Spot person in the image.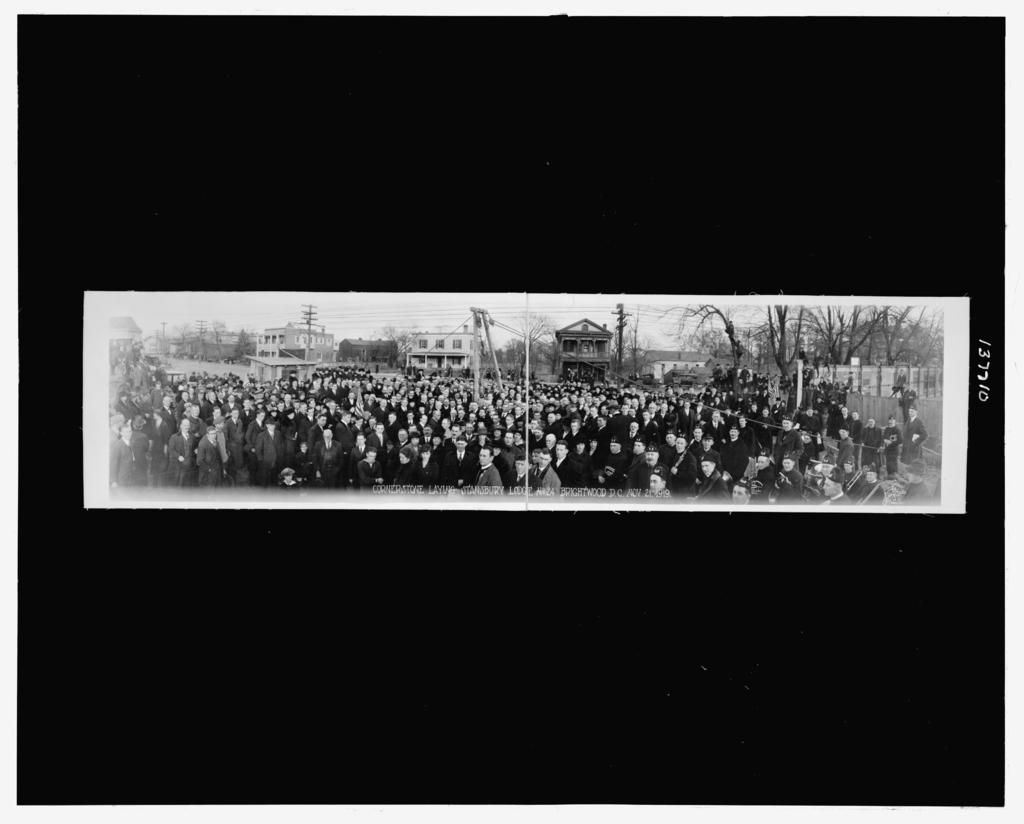
person found at (left=109, top=357, right=927, bottom=494).
